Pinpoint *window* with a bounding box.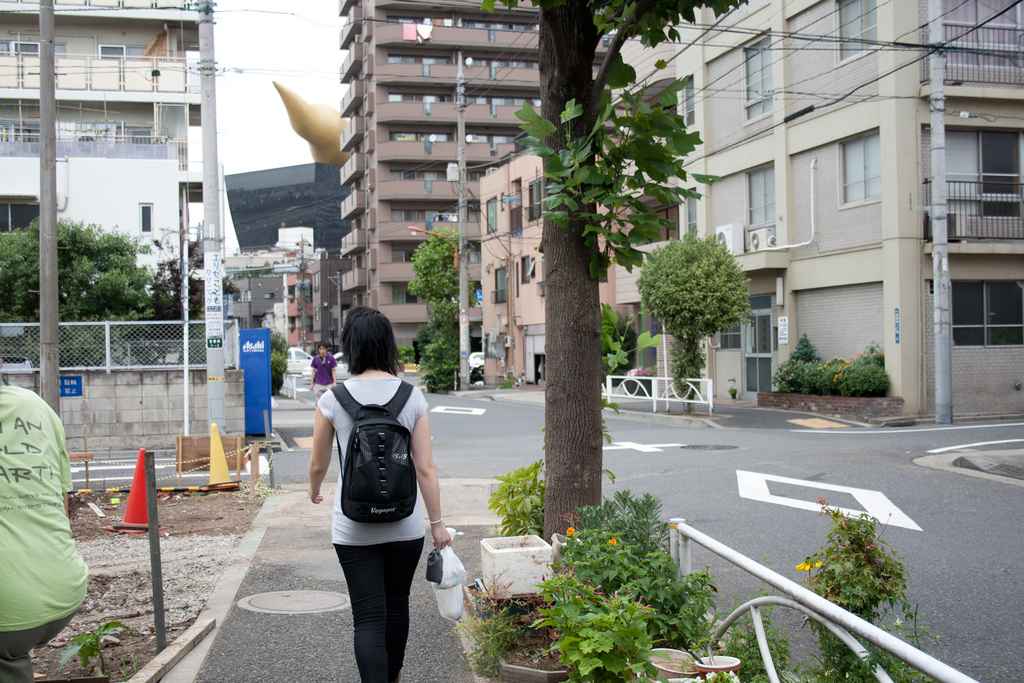
388 209 417 222.
